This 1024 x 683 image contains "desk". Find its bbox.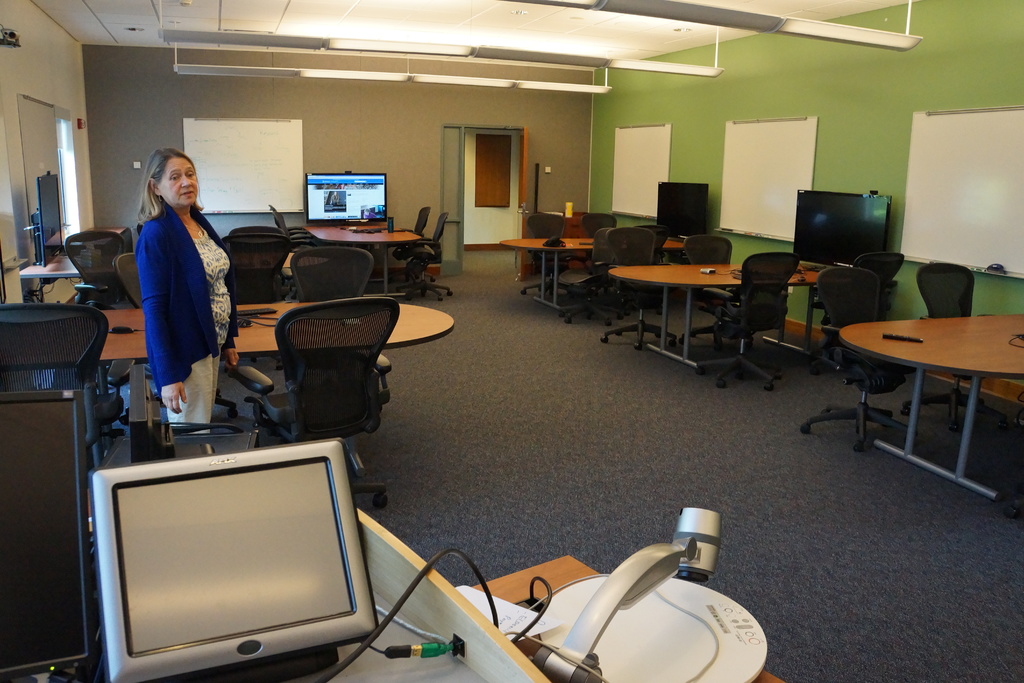
BBox(837, 311, 1022, 491).
